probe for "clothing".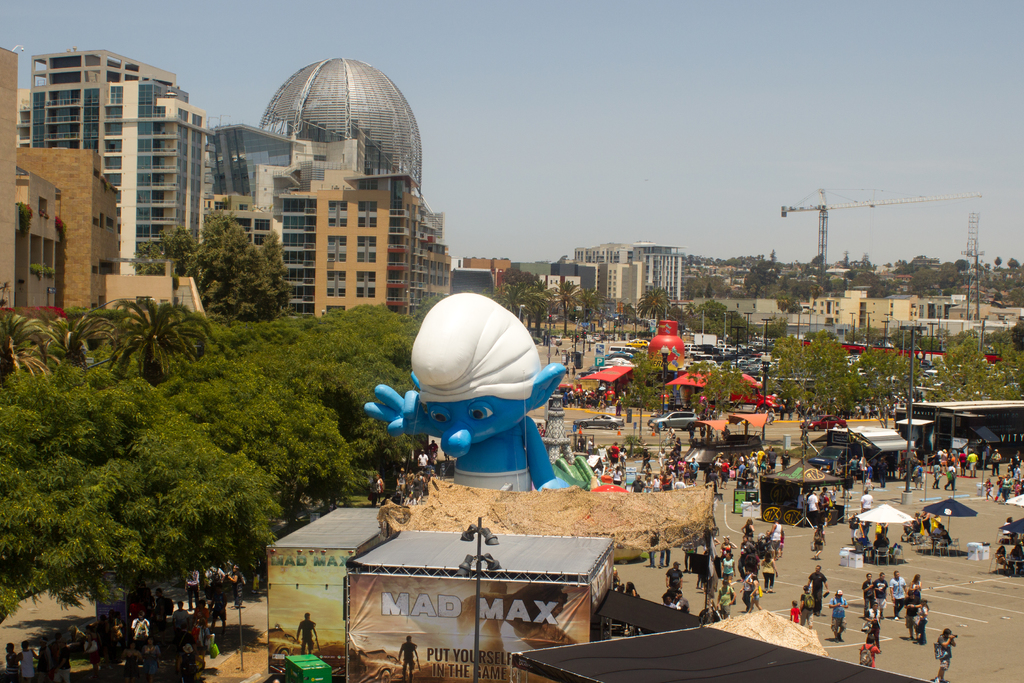
Probe result: (x1=807, y1=497, x2=822, y2=516).
